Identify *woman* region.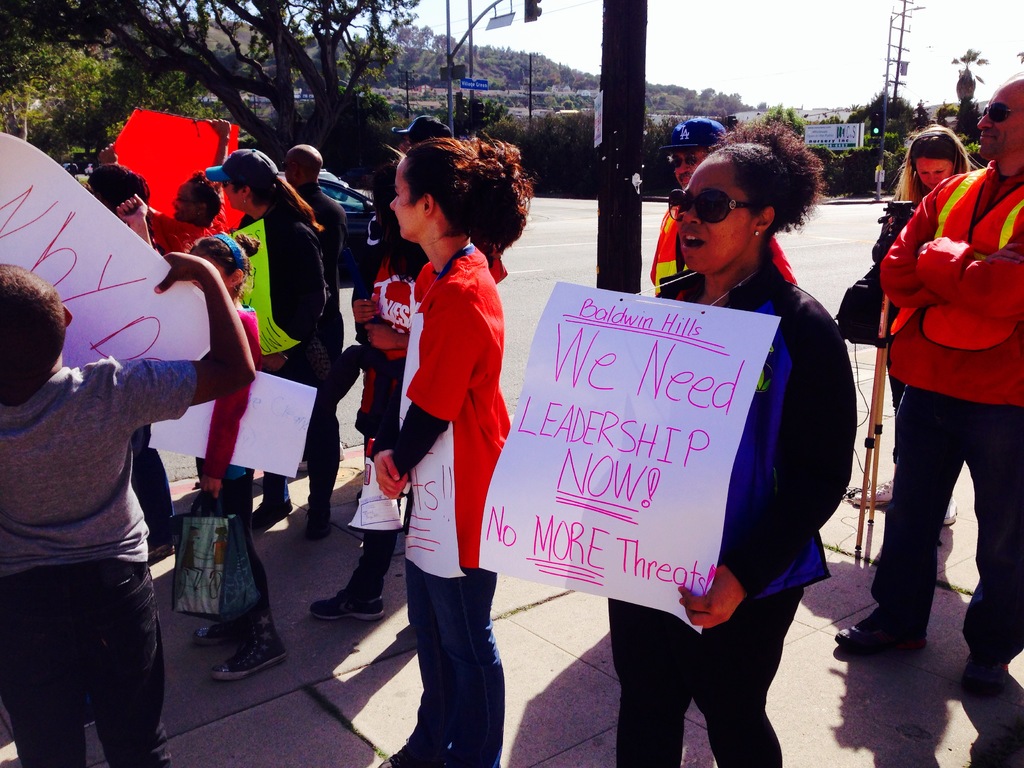
Region: locate(350, 141, 531, 723).
